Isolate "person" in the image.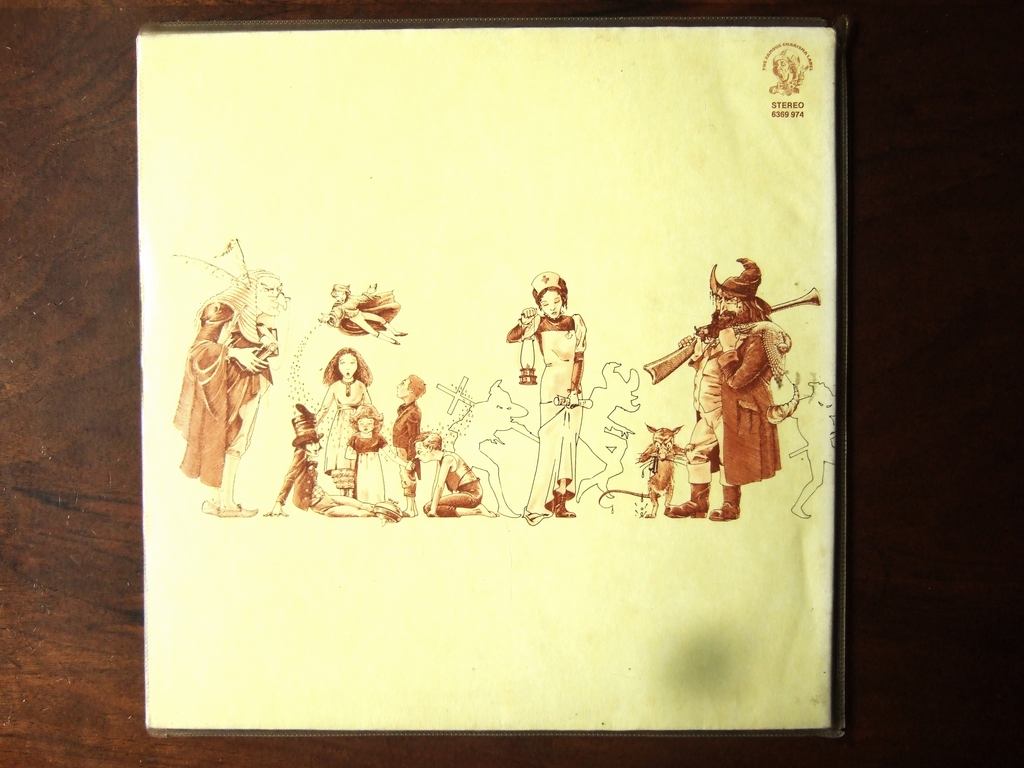
Isolated region: x1=264 y1=402 x2=399 y2=524.
